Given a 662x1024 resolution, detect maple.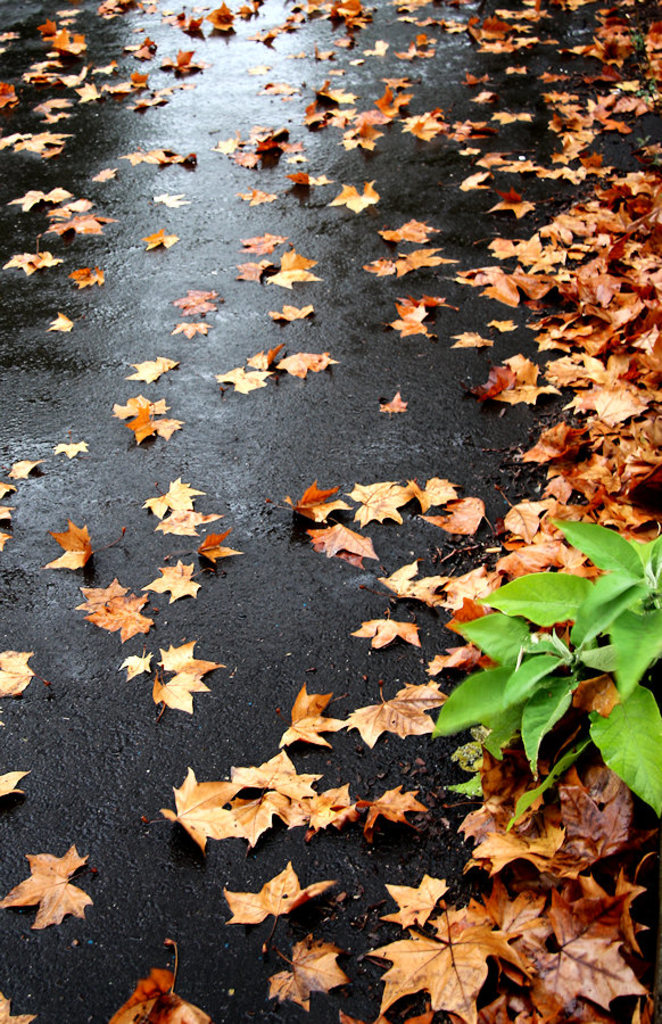
region(207, 0, 240, 34).
